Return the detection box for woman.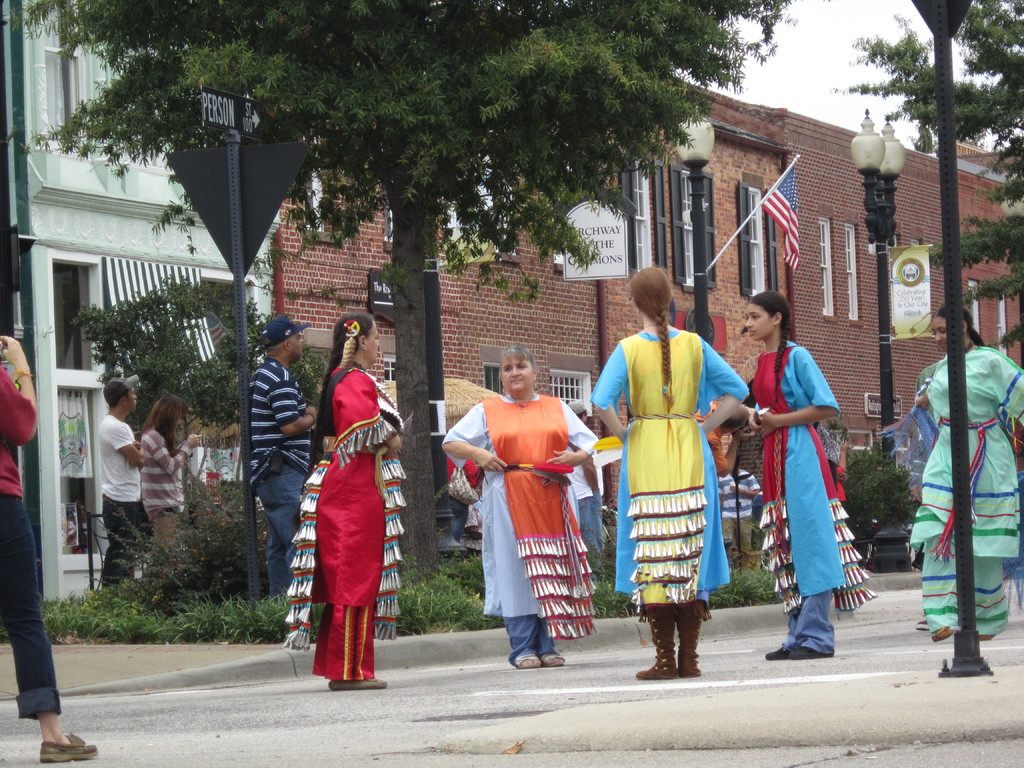
bbox=[444, 341, 596, 669].
